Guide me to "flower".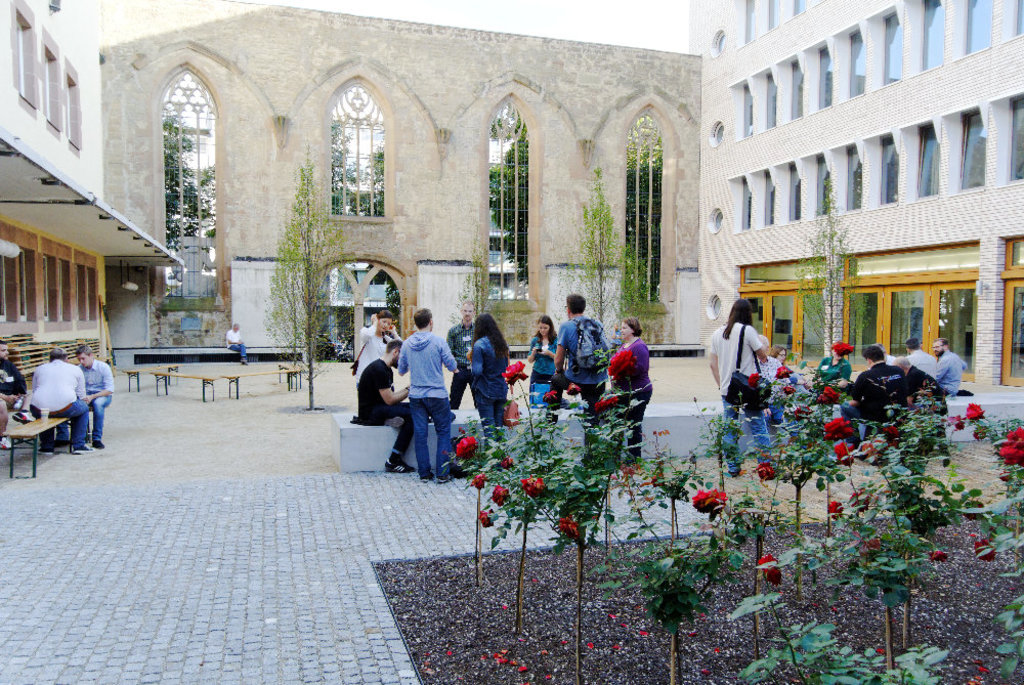
Guidance: <box>818,416,854,441</box>.
